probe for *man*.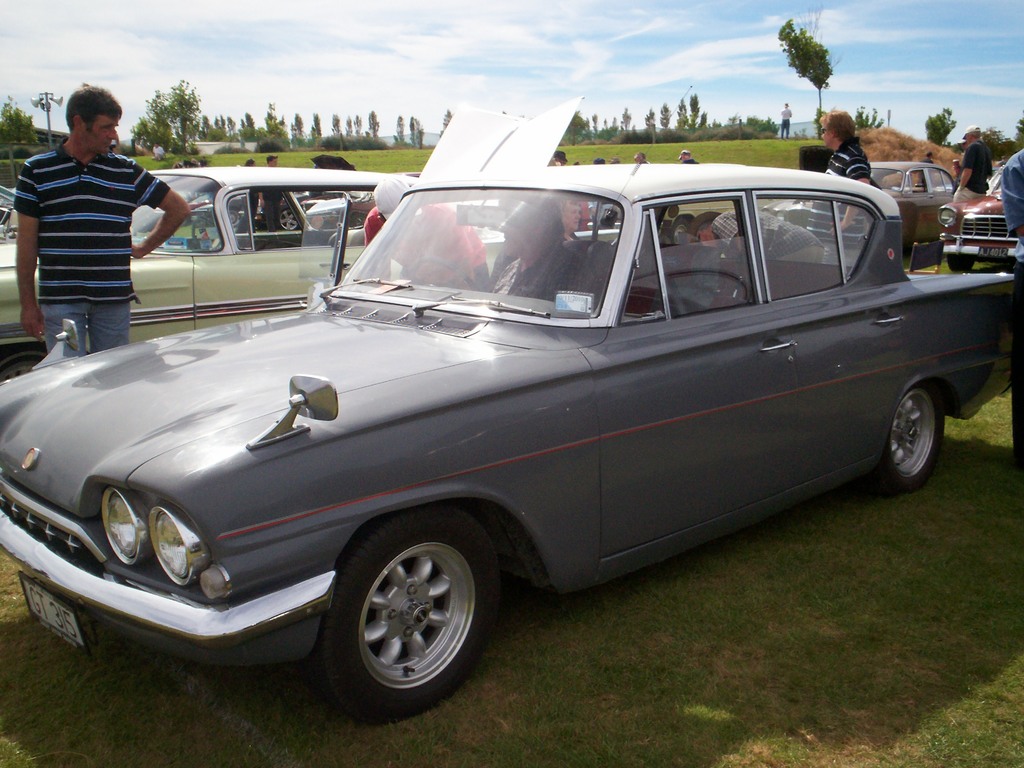
Probe result: <bbox>634, 151, 647, 166</bbox>.
